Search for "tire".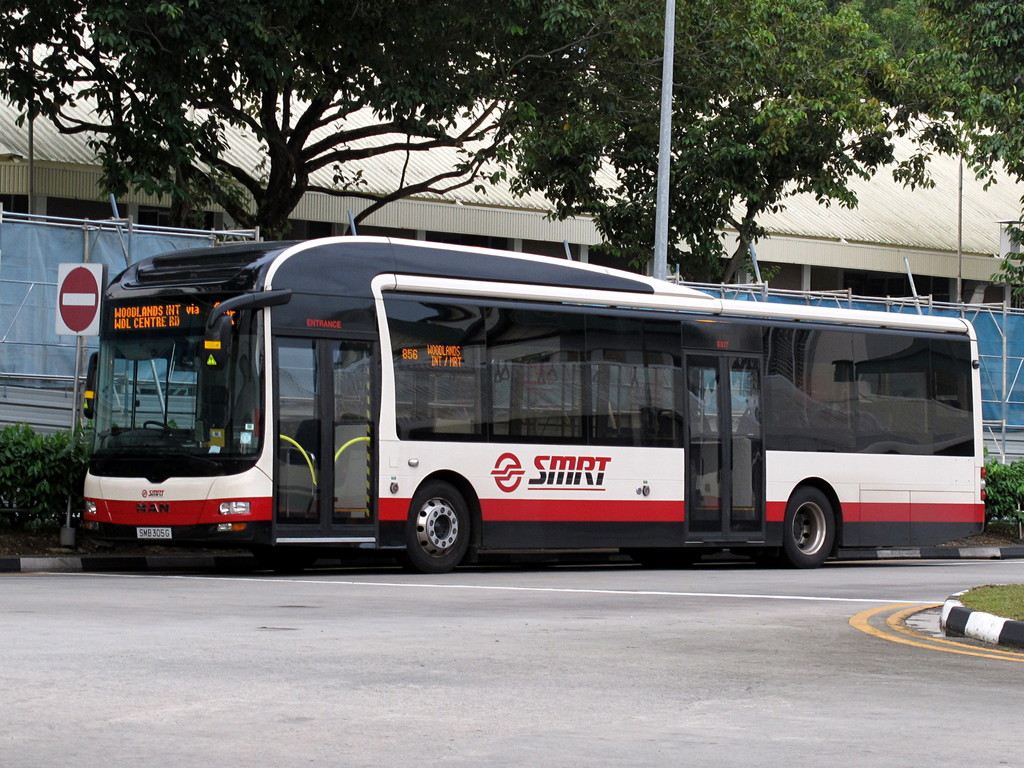
Found at {"x1": 394, "y1": 483, "x2": 482, "y2": 568}.
